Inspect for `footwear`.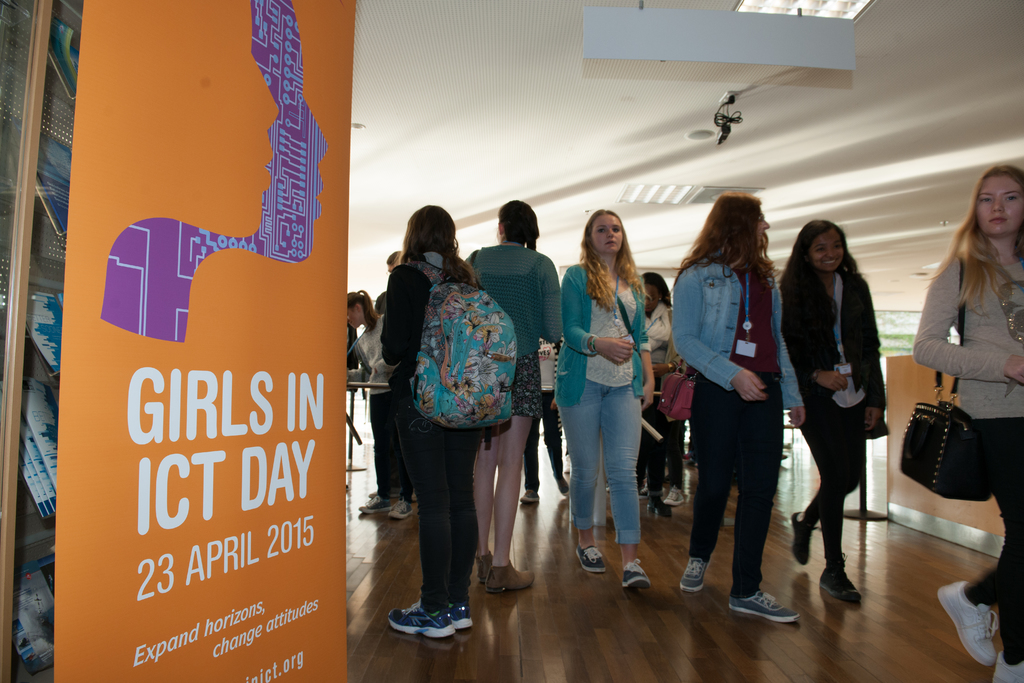
Inspection: bbox(990, 650, 1023, 682).
